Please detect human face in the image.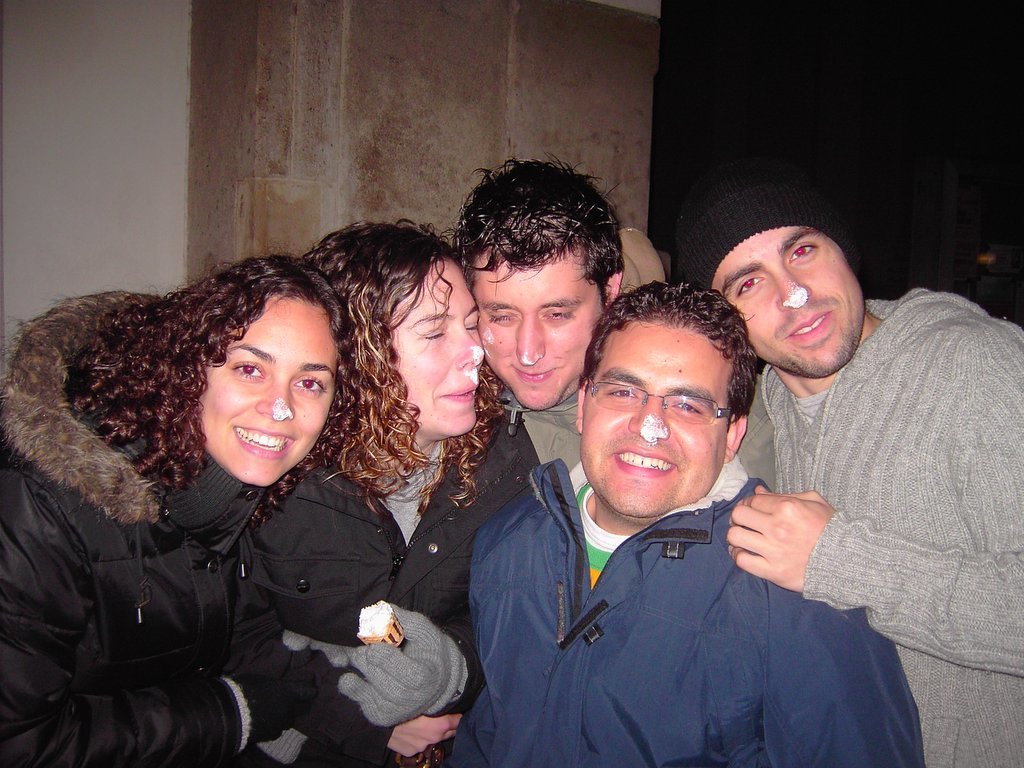
rect(581, 342, 714, 504).
